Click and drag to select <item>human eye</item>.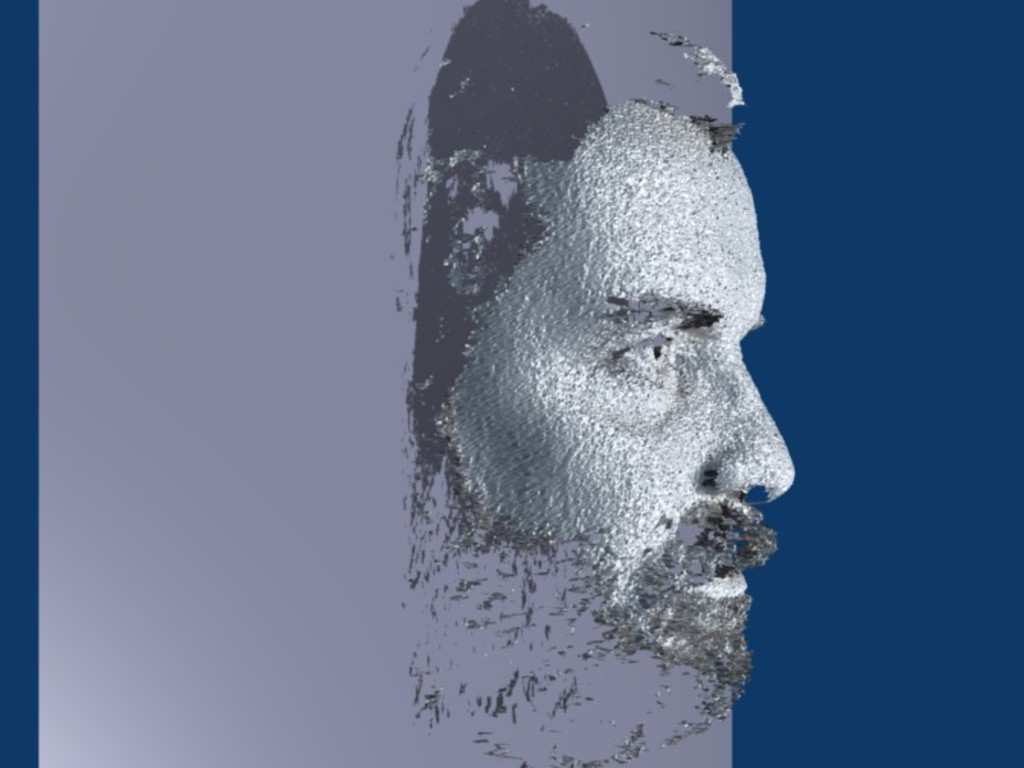
Selection: box=[596, 321, 703, 399].
